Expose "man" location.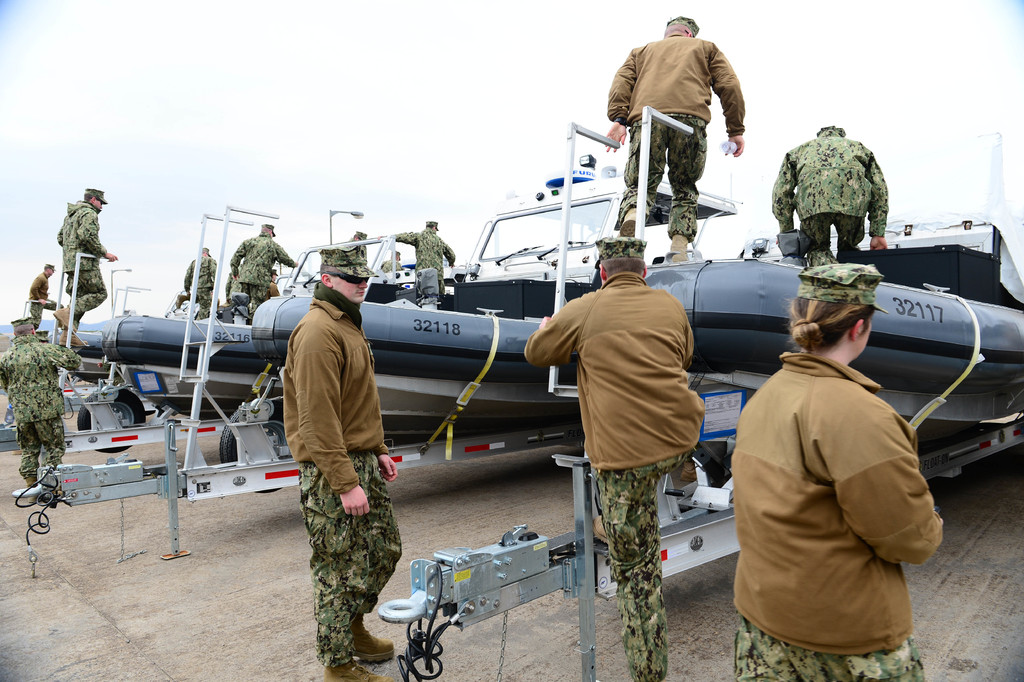
Exposed at (604,17,749,262).
